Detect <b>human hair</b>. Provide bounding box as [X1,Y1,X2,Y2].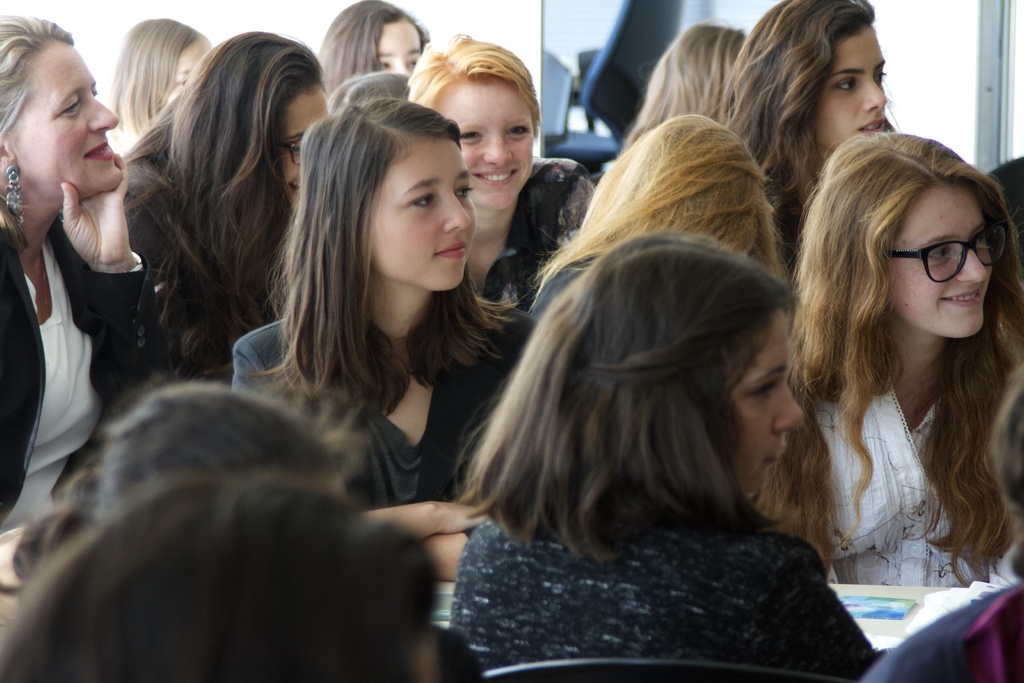
[989,158,1023,245].
